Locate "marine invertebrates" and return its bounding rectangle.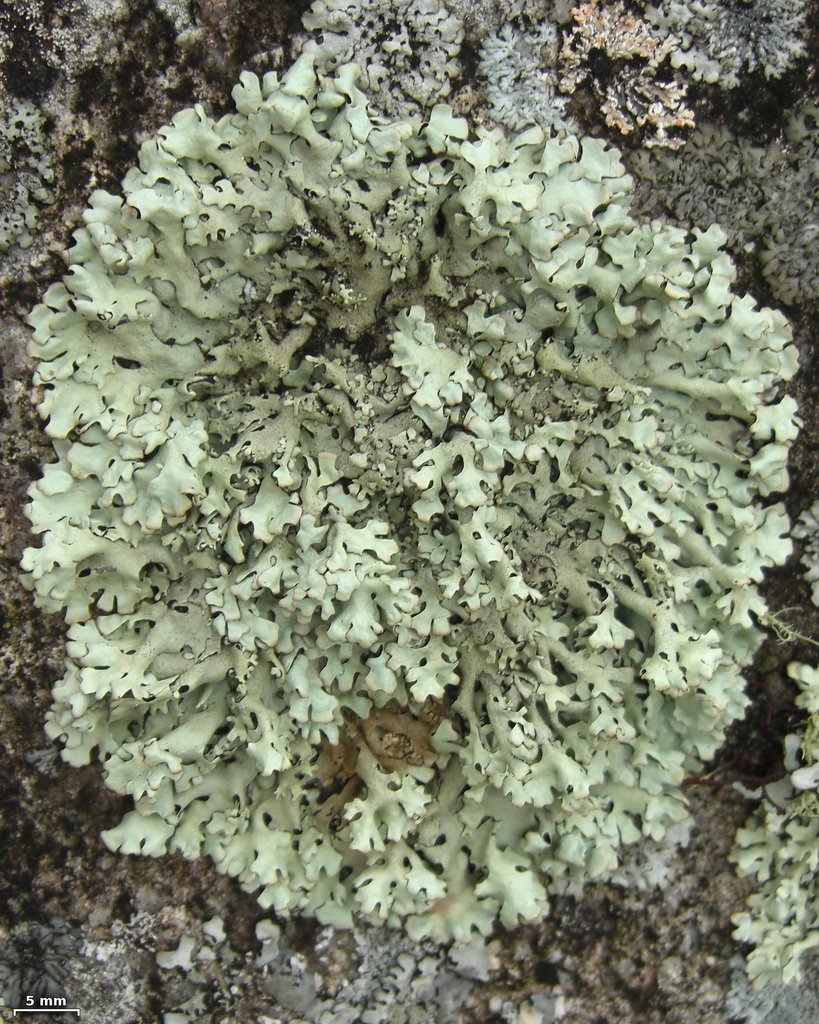
BBox(548, 0, 702, 161).
